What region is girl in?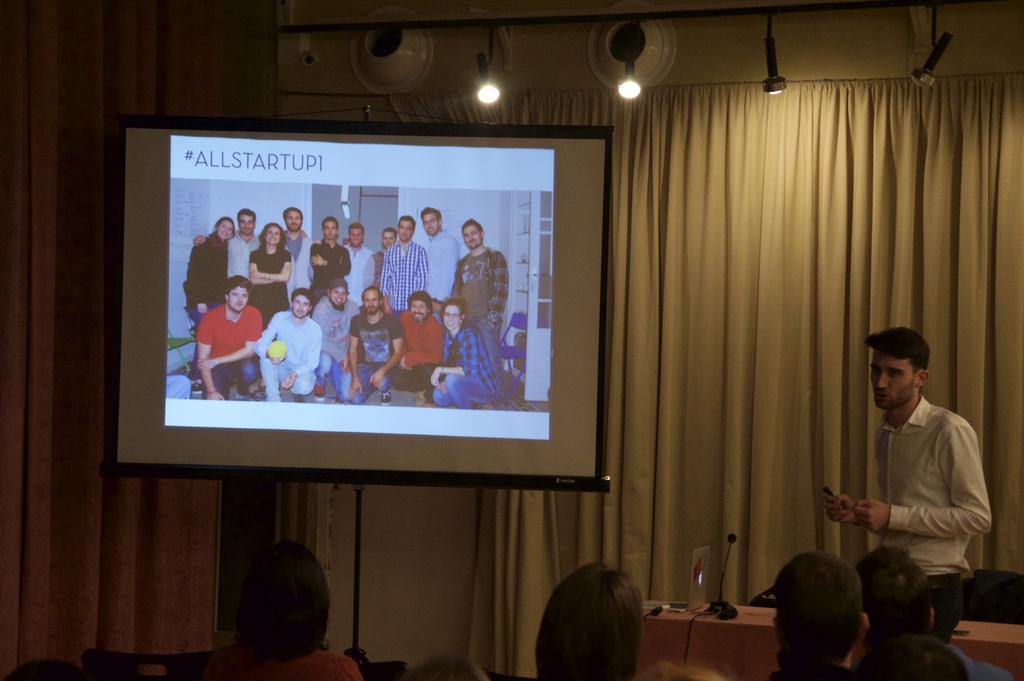
box(426, 295, 500, 411).
